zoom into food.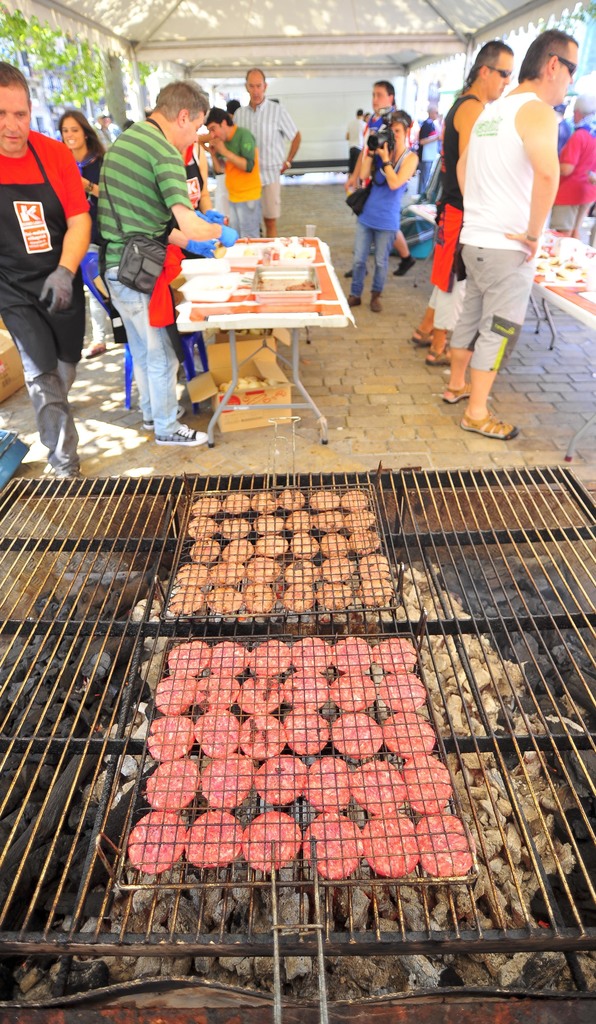
Zoom target: x1=333, y1=710, x2=380, y2=762.
